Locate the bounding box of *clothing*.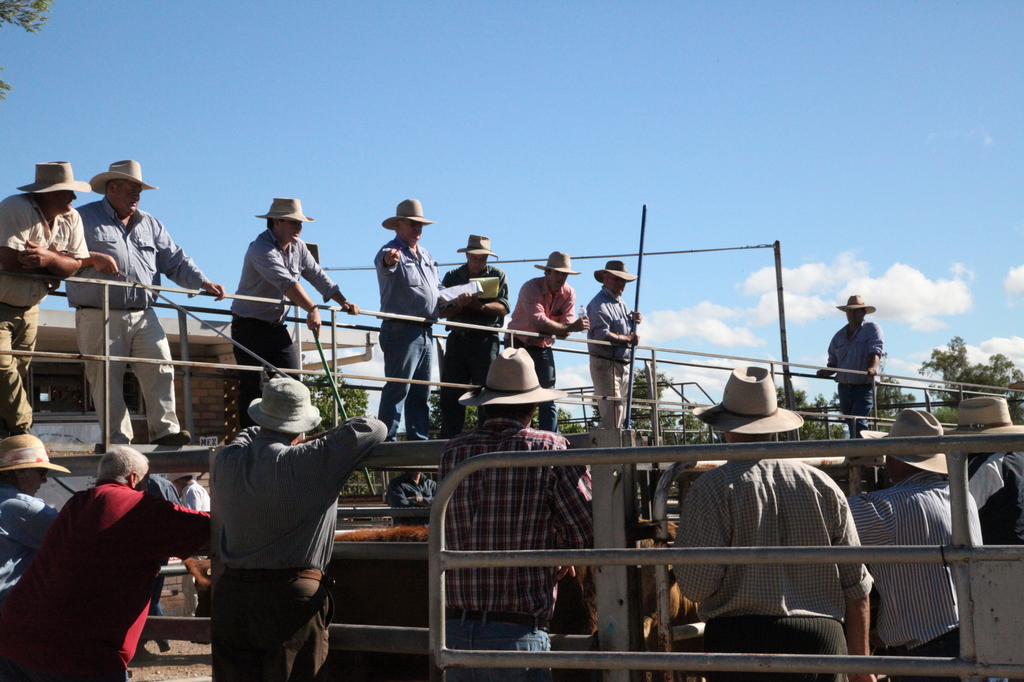
Bounding box: x1=448 y1=259 x2=511 y2=408.
